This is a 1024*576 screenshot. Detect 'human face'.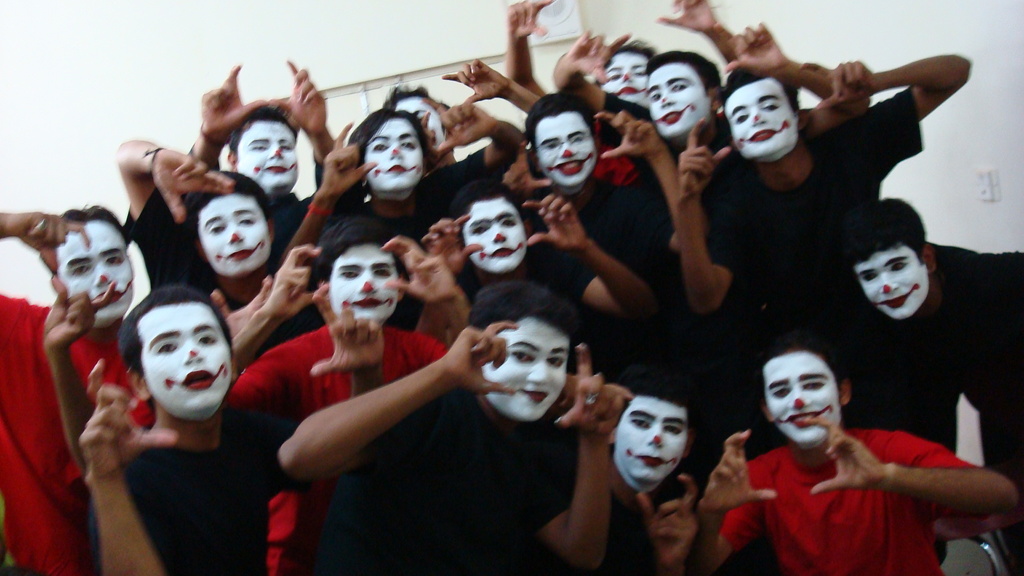
481:318:572:420.
